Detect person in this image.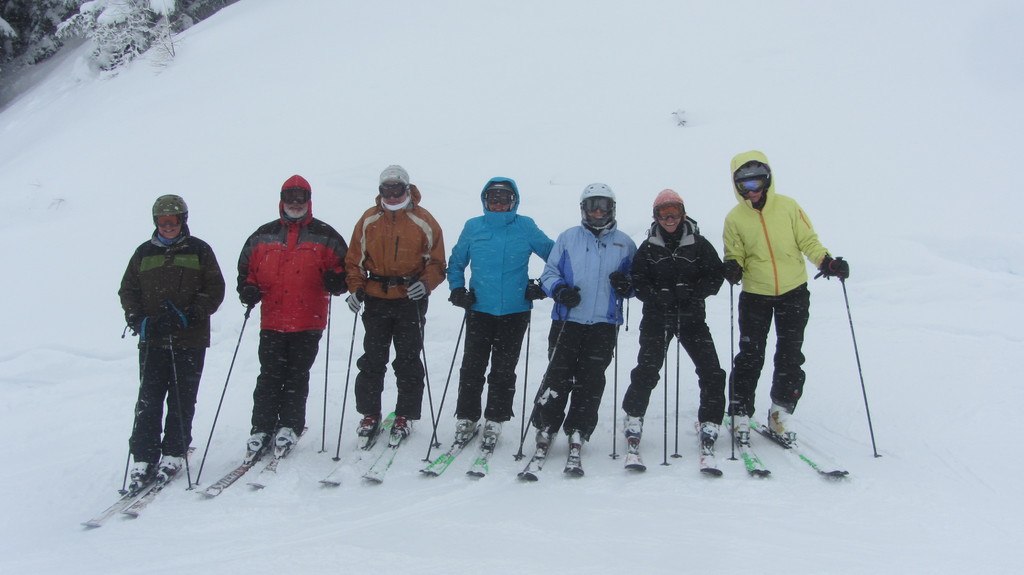
Detection: detection(236, 171, 351, 455).
